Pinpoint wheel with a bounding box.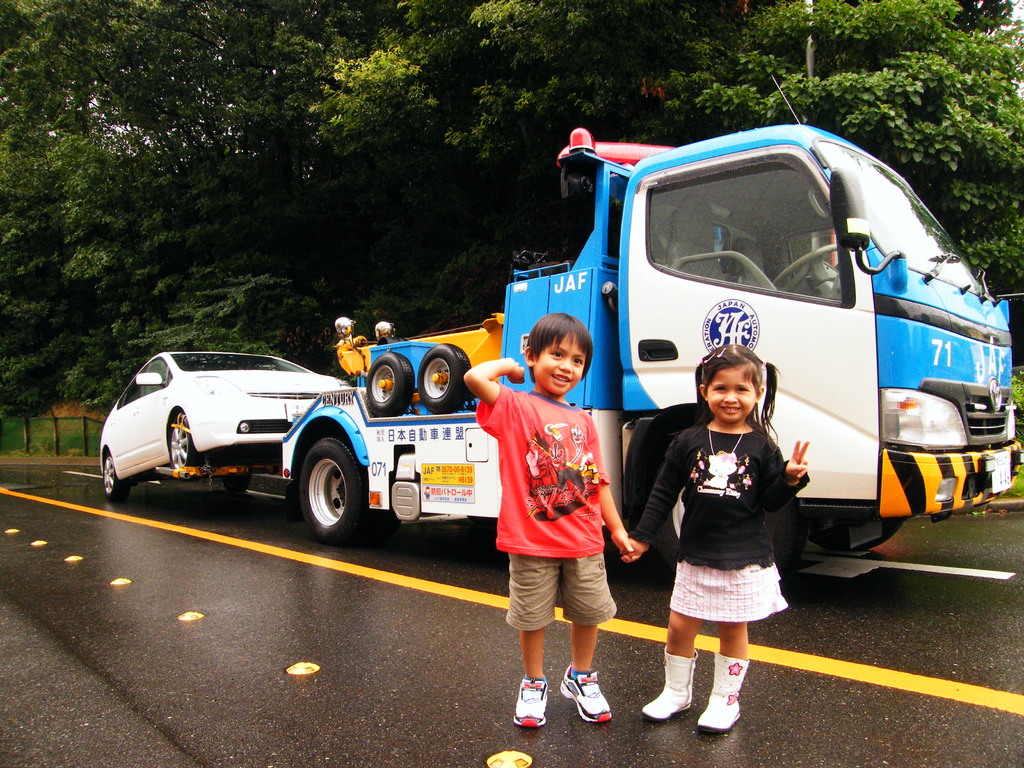
772:244:840:287.
